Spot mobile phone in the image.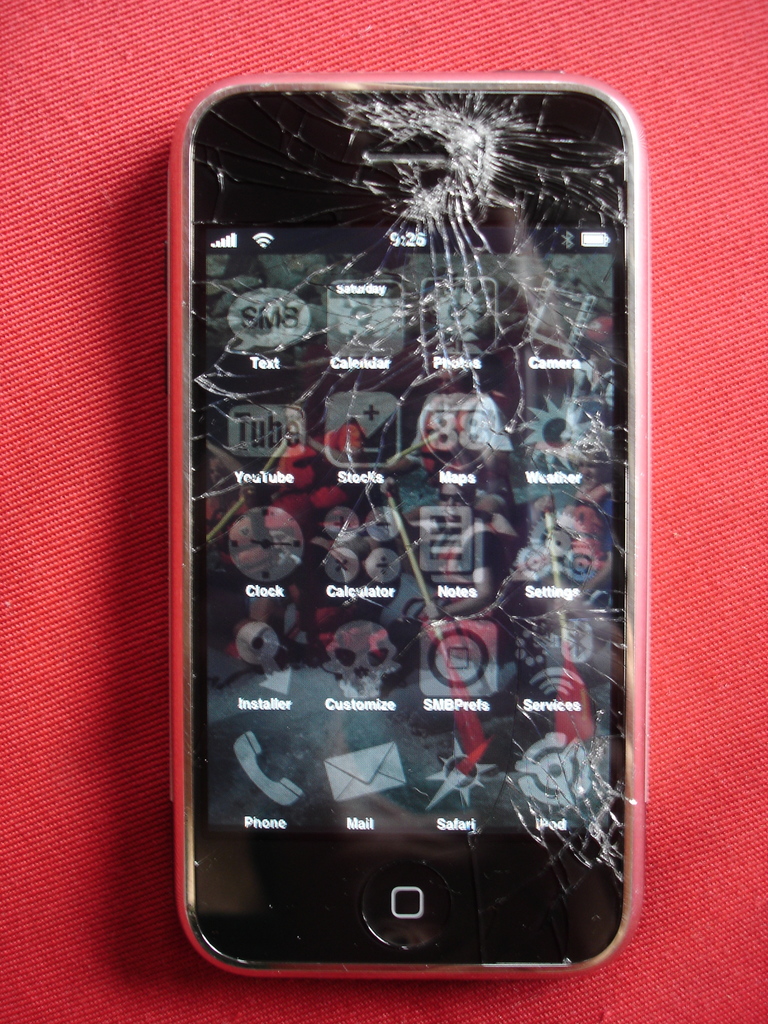
mobile phone found at (156,0,650,995).
